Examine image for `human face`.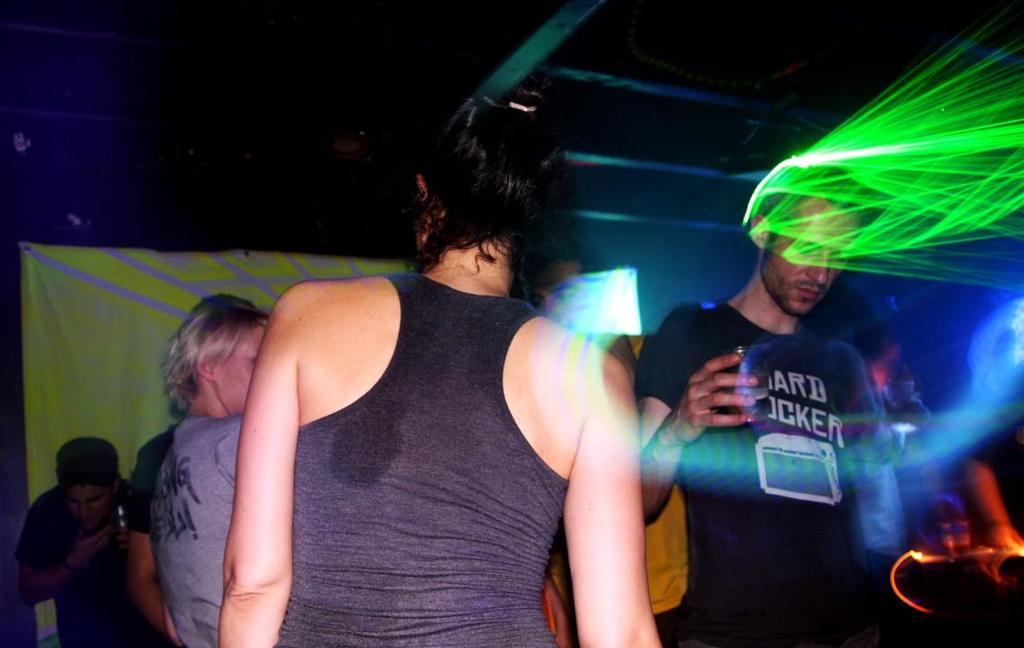
Examination result: rect(211, 331, 265, 414).
